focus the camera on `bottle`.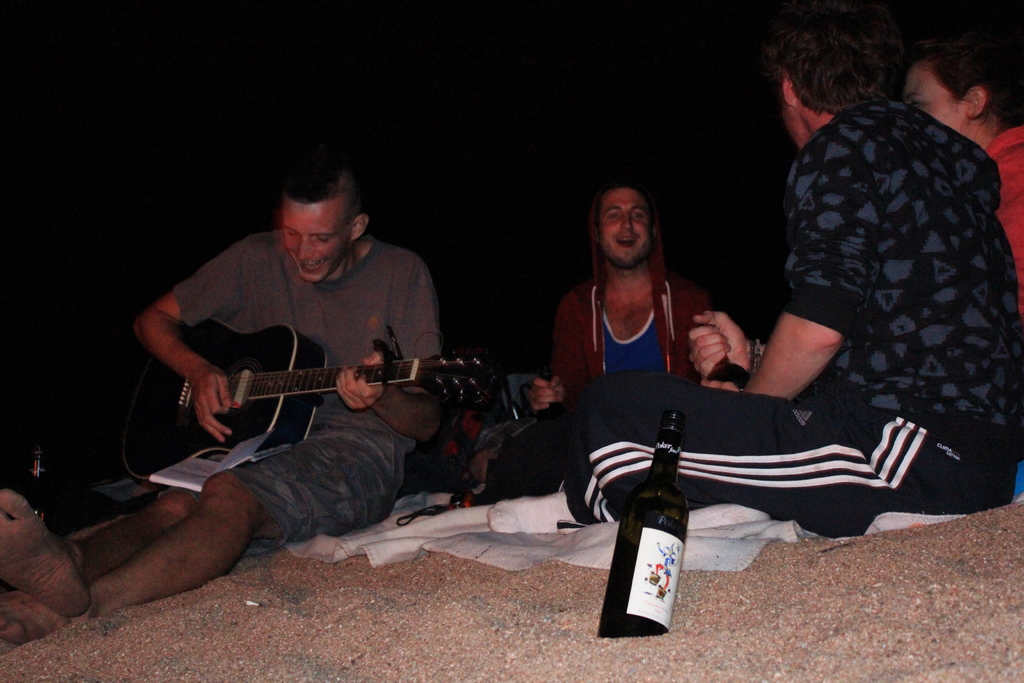
Focus region: <box>595,413,692,640</box>.
